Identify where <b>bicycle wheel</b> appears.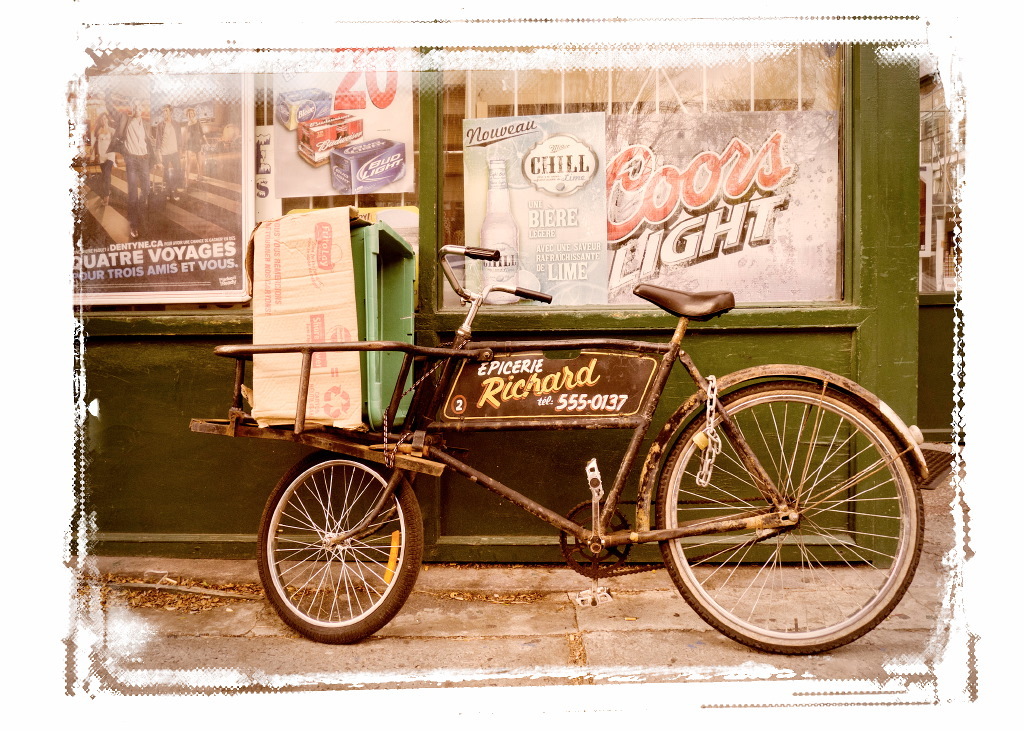
Appears at pyautogui.locateOnScreen(656, 381, 924, 651).
